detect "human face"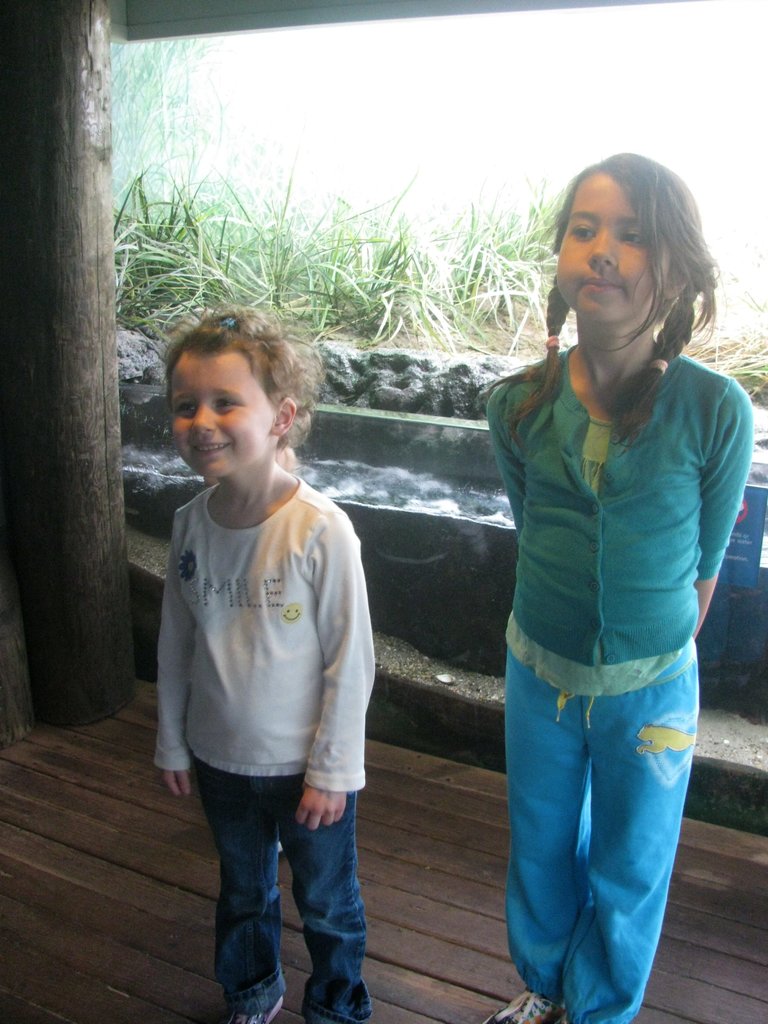
left=173, top=353, right=268, bottom=483
